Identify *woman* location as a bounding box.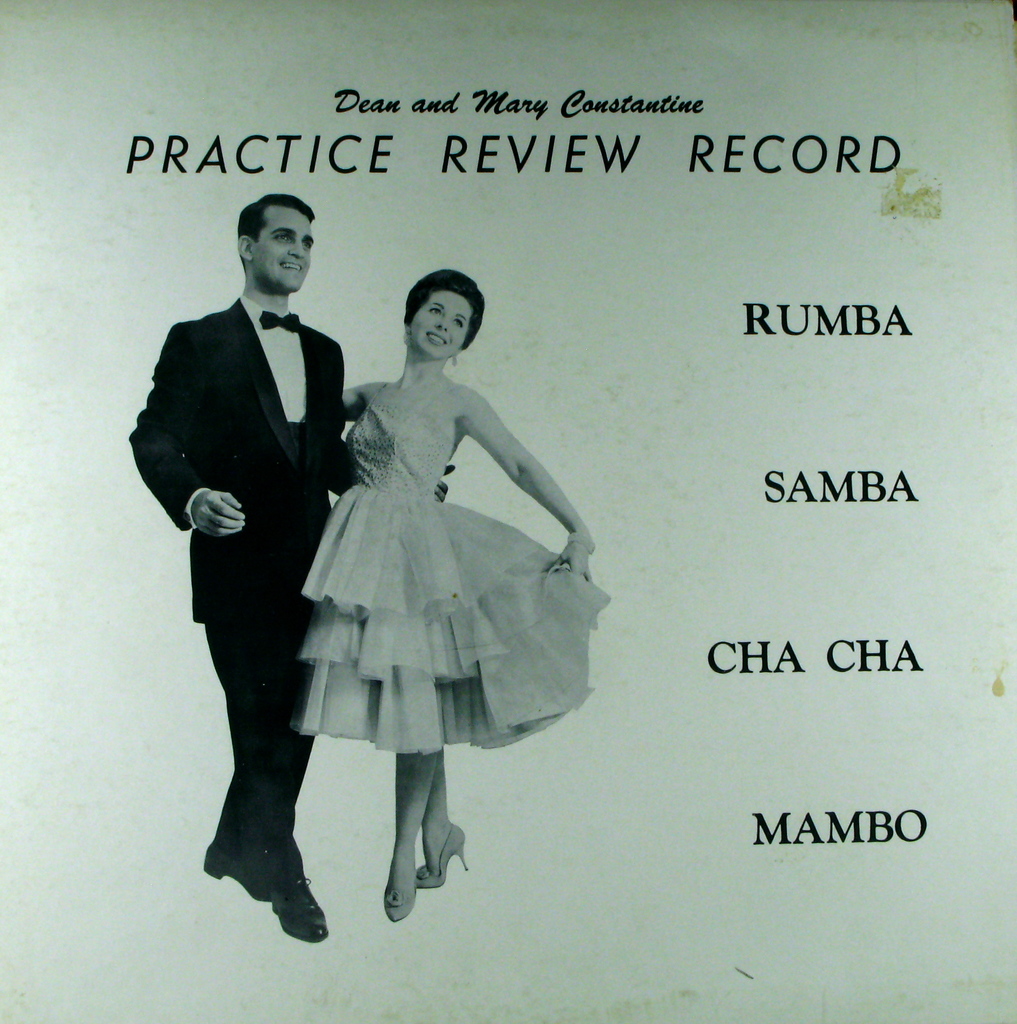
{"left": 273, "top": 259, "right": 584, "bottom": 852}.
